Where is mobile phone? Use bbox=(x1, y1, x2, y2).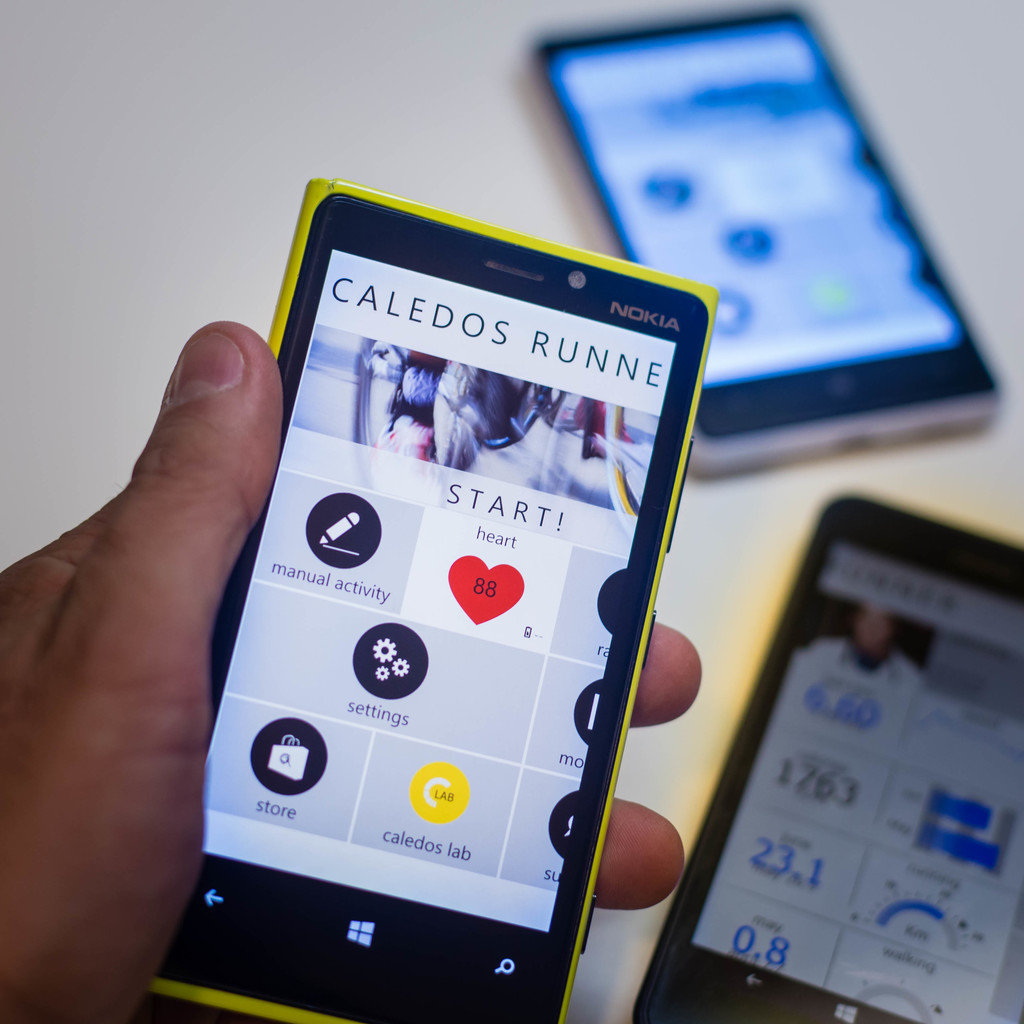
bbox=(620, 483, 1023, 1023).
